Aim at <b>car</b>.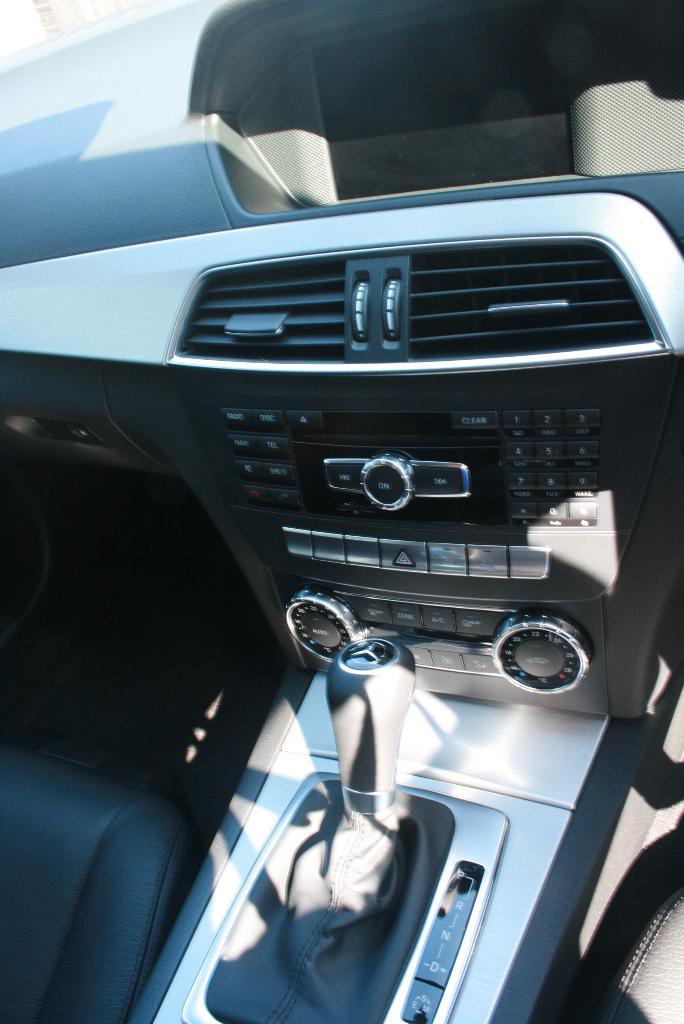
Aimed at detection(0, 1, 681, 1023).
